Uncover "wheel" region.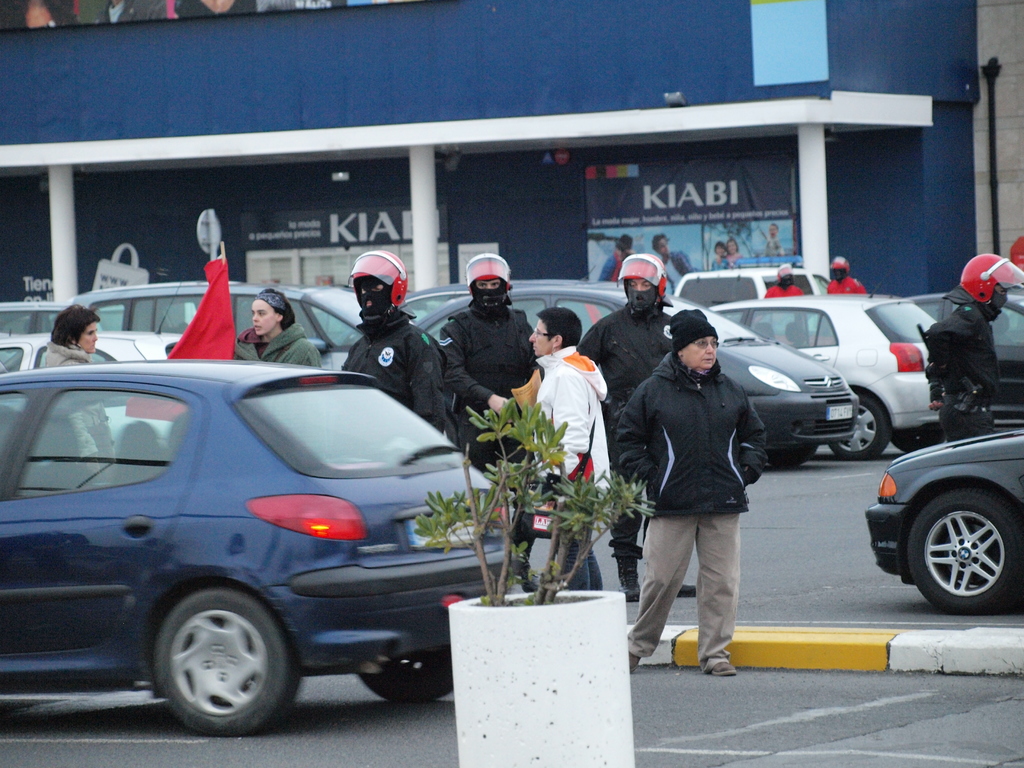
Uncovered: BBox(828, 398, 890, 460).
